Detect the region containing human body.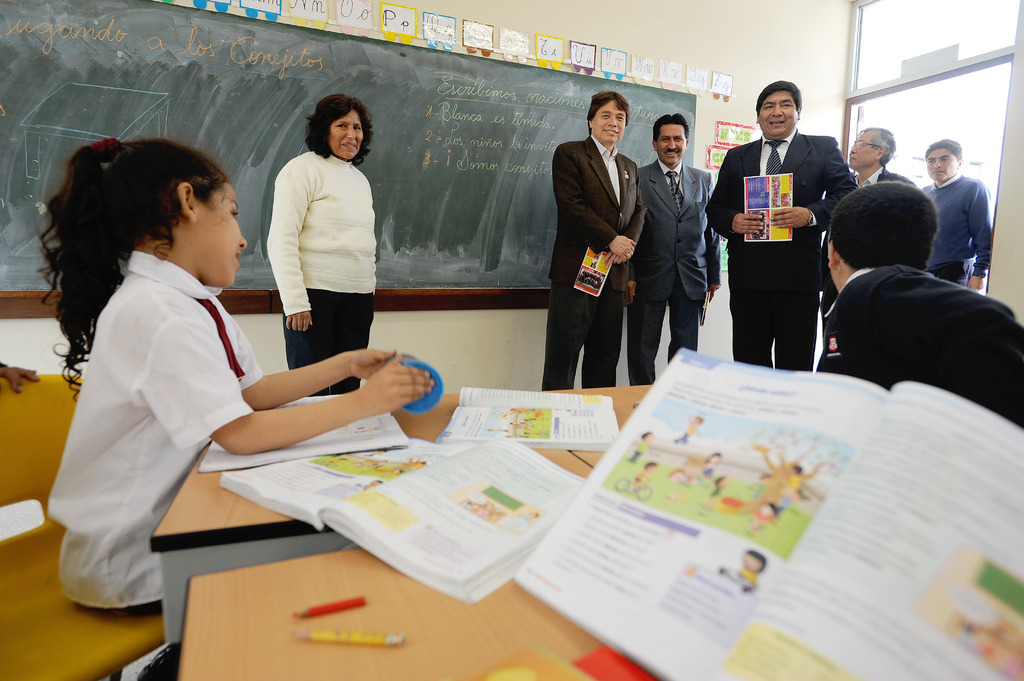
742:556:762:591.
